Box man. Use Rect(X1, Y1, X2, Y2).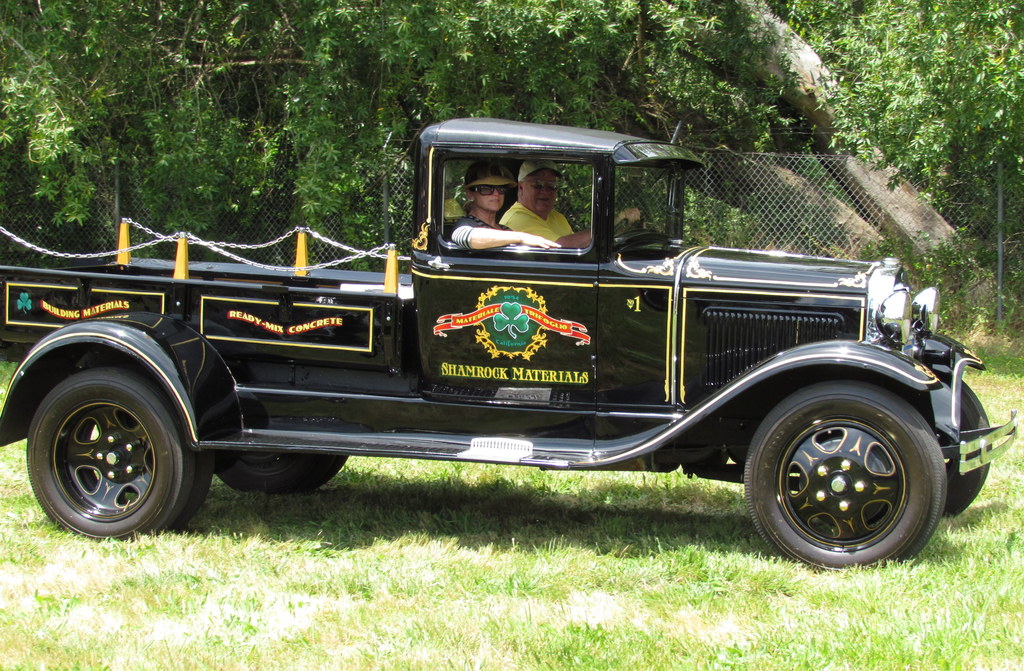
Rect(496, 160, 643, 248).
